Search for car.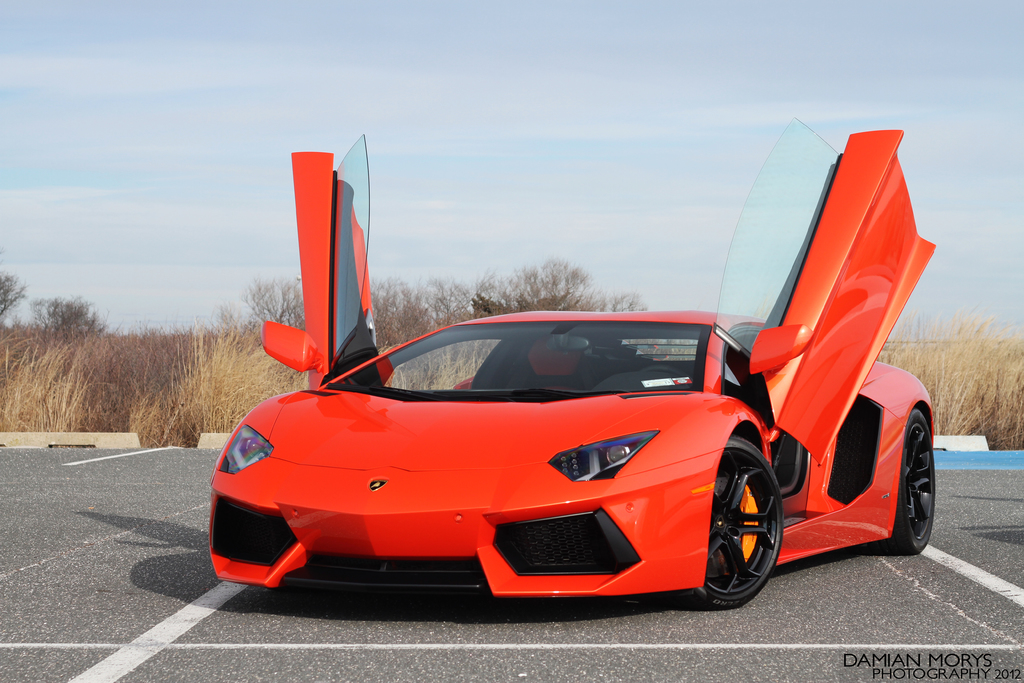
Found at x1=207 y1=113 x2=936 y2=588.
